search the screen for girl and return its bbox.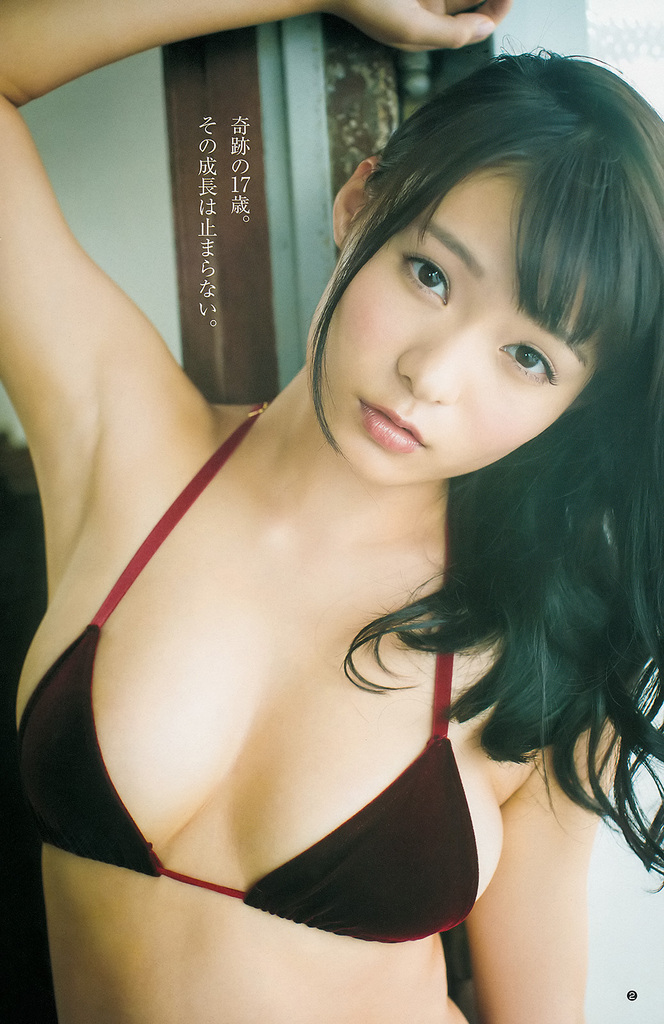
Found: {"left": 0, "top": 0, "right": 663, "bottom": 1023}.
